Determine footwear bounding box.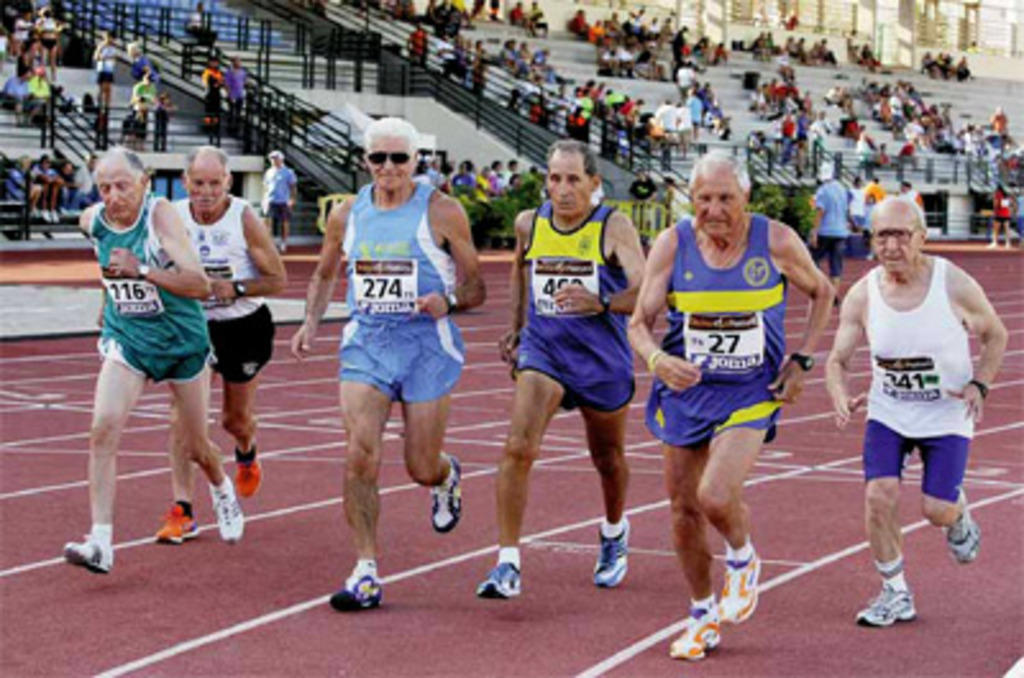
Determined: 476/560/520/599.
